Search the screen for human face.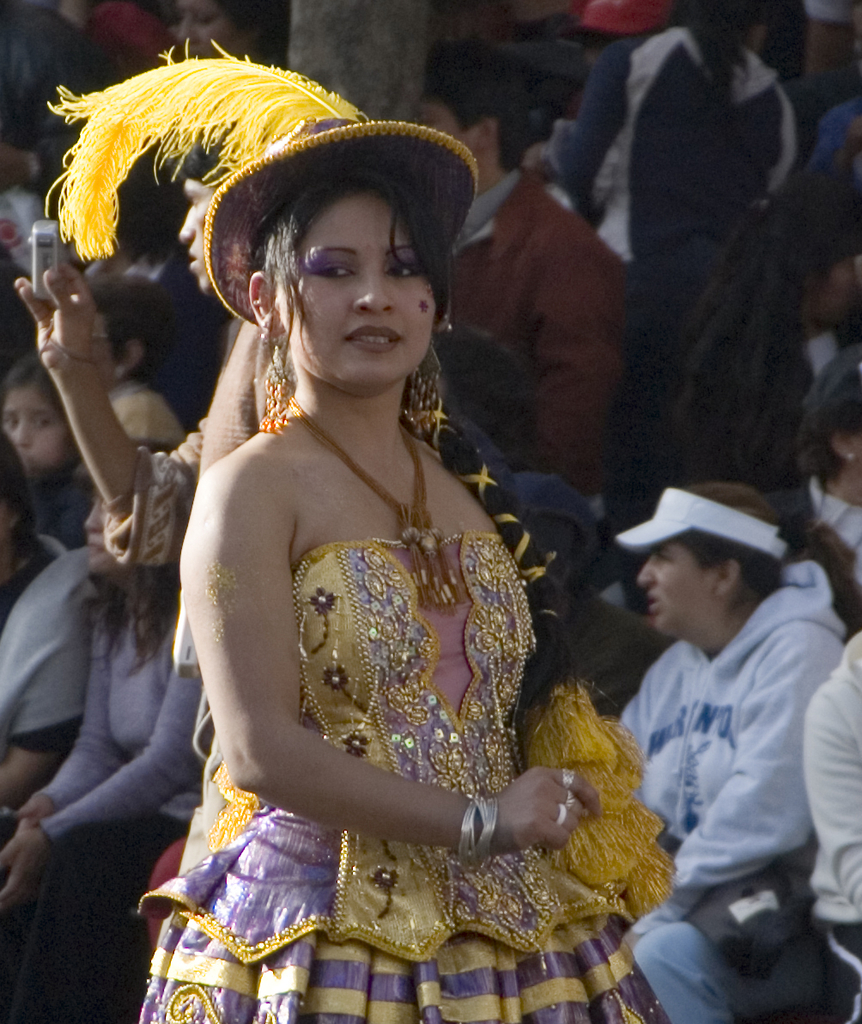
Found at {"x1": 5, "y1": 382, "x2": 70, "y2": 476}.
